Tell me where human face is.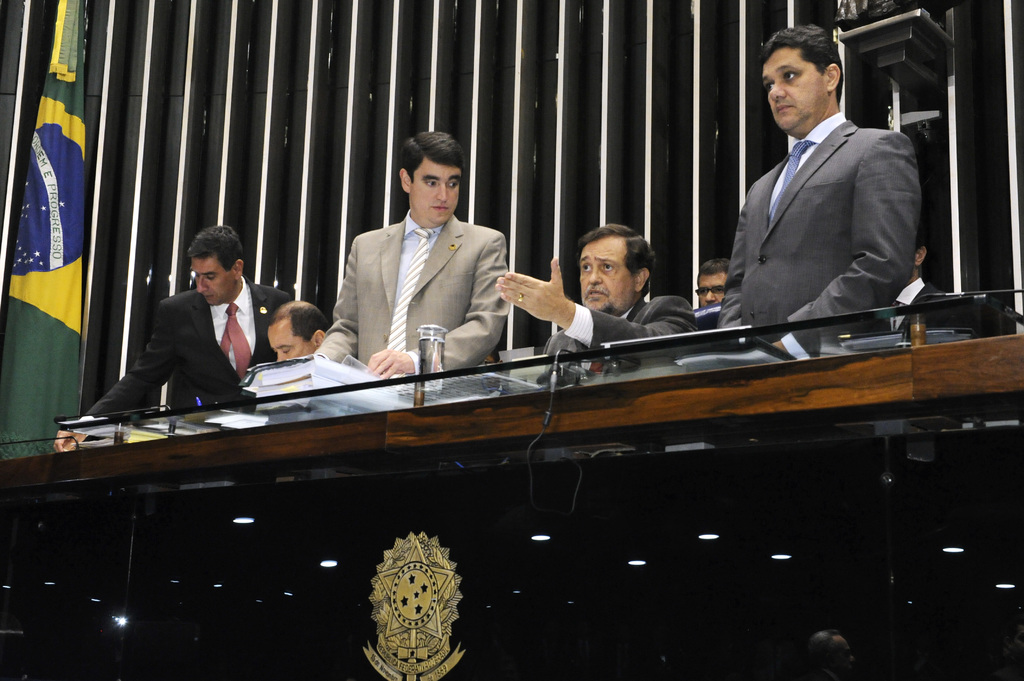
human face is at box=[575, 237, 622, 299].
